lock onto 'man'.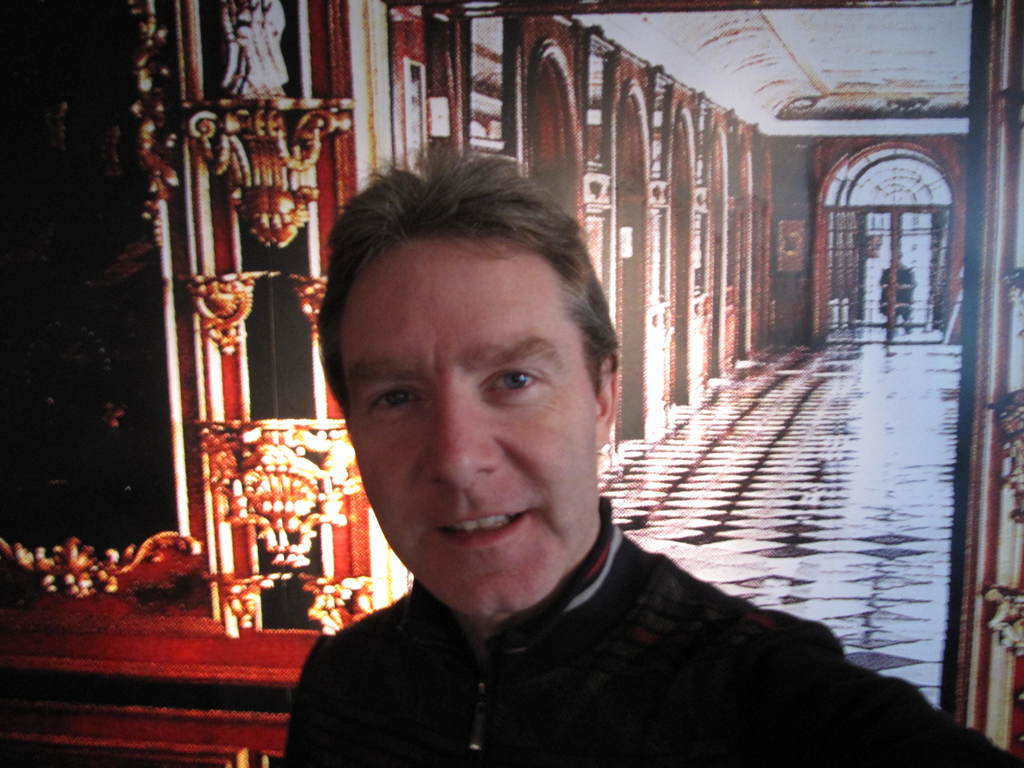
Locked: bbox(262, 179, 877, 760).
